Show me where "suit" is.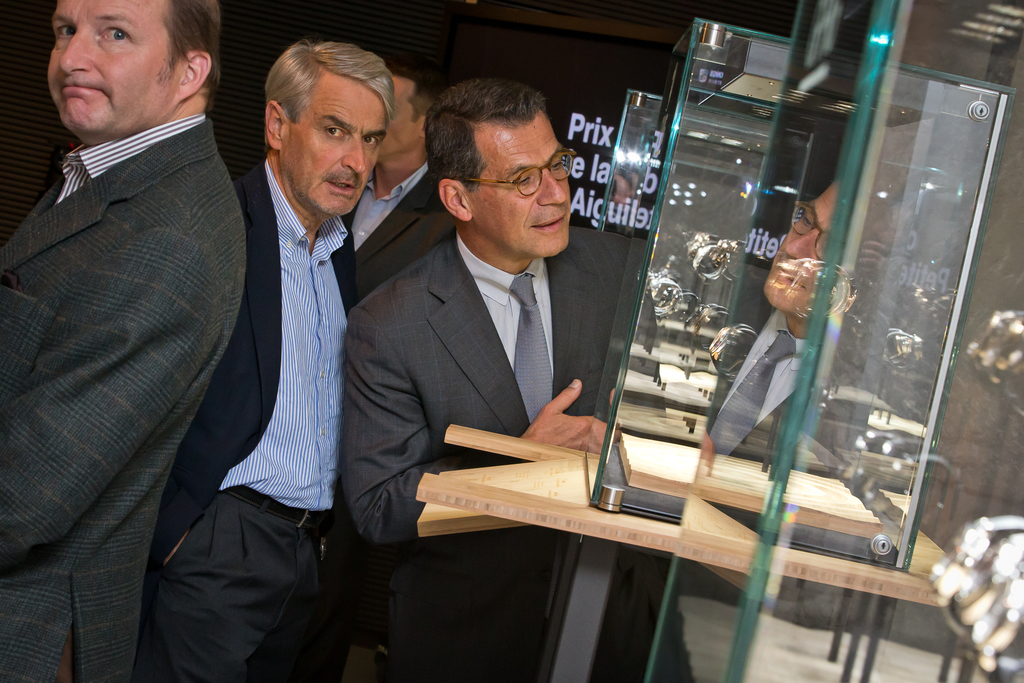
"suit" is at (x1=148, y1=154, x2=365, y2=682).
